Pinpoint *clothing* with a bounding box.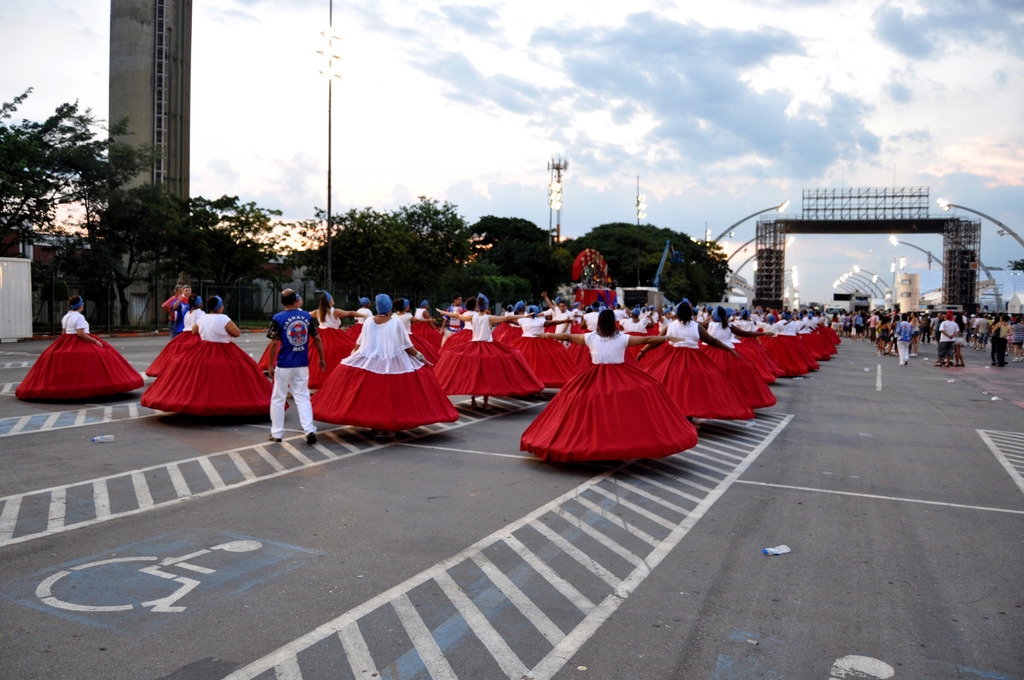
(left=148, top=307, right=207, bottom=376).
